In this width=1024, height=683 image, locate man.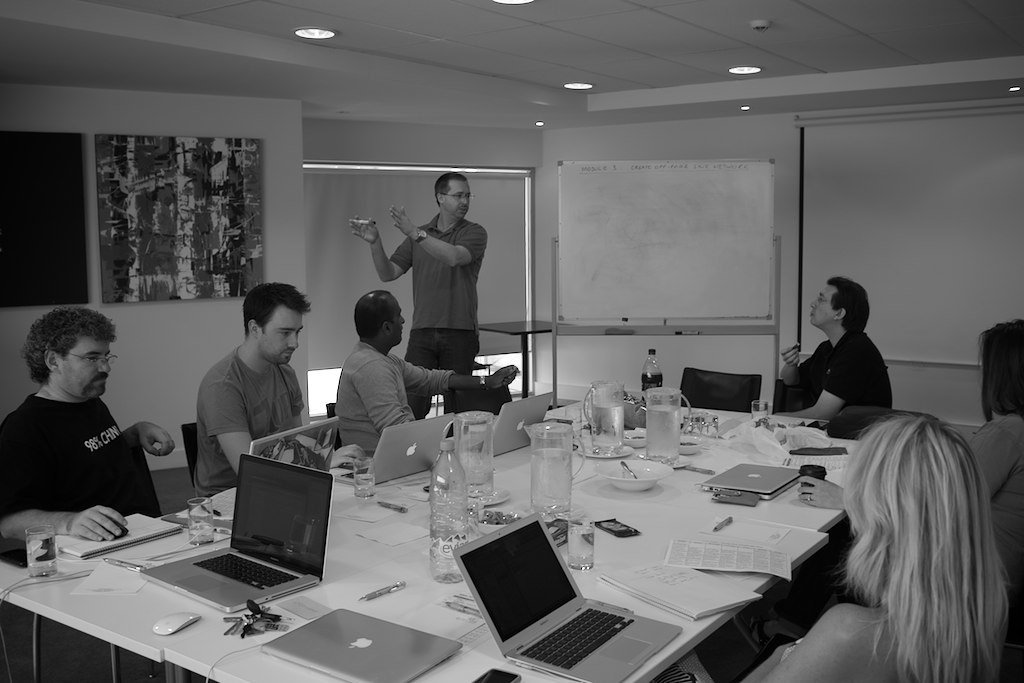
Bounding box: x1=0 y1=309 x2=176 y2=547.
